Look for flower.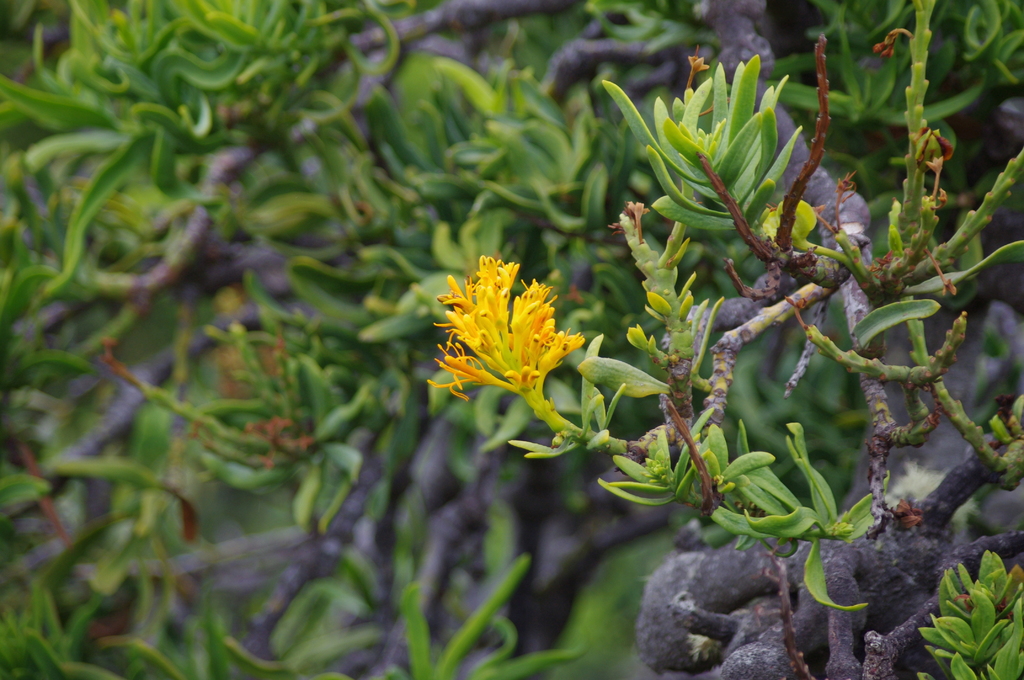
Found: region(434, 243, 585, 401).
